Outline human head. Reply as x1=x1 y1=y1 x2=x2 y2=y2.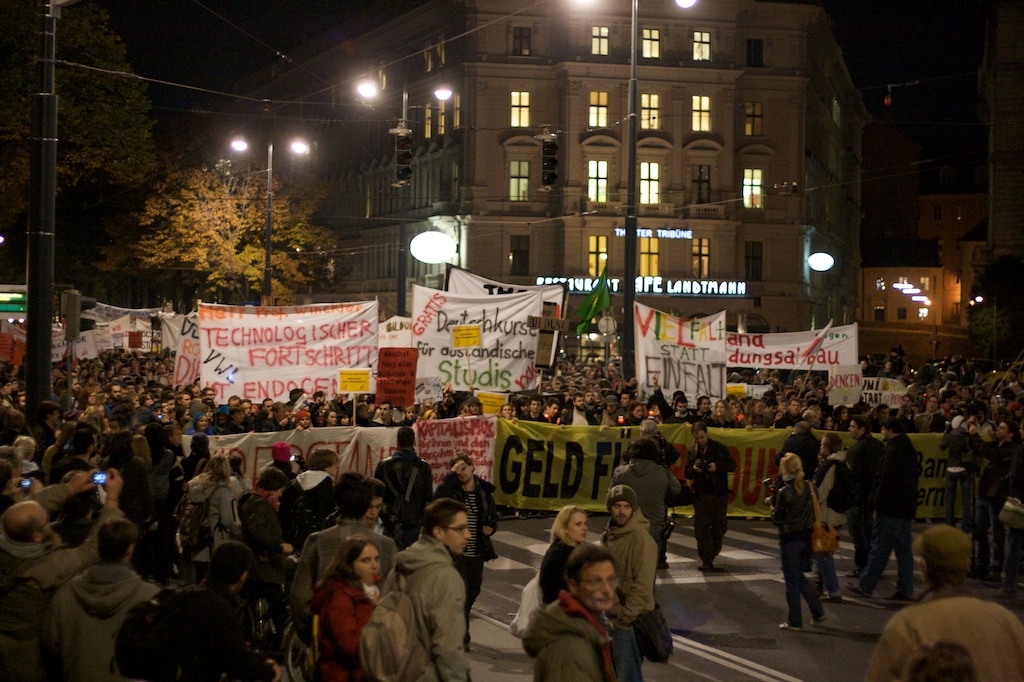
x1=307 y1=450 x2=337 y2=479.
